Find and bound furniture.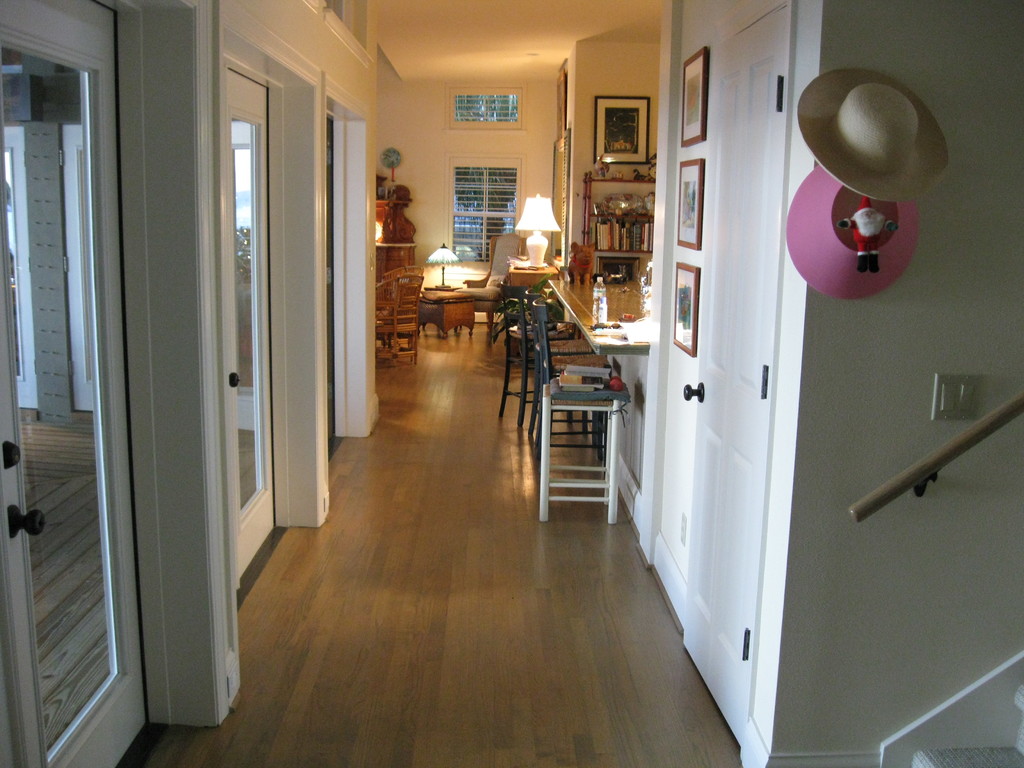
Bound: box(497, 280, 572, 427).
